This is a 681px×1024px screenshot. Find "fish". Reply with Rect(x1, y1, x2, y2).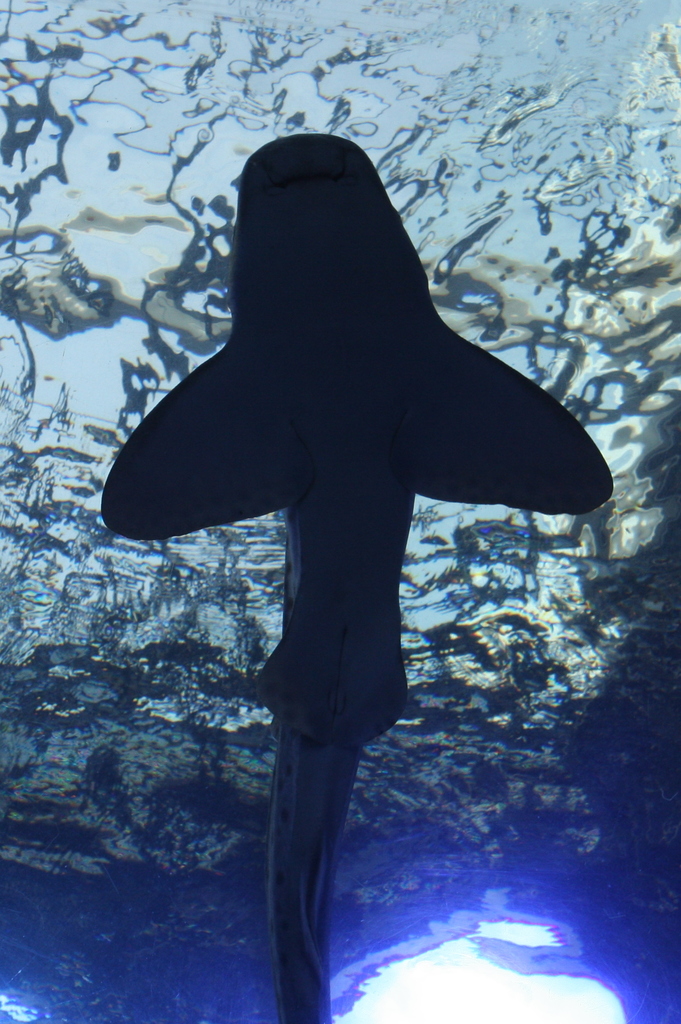
Rect(111, 76, 620, 995).
